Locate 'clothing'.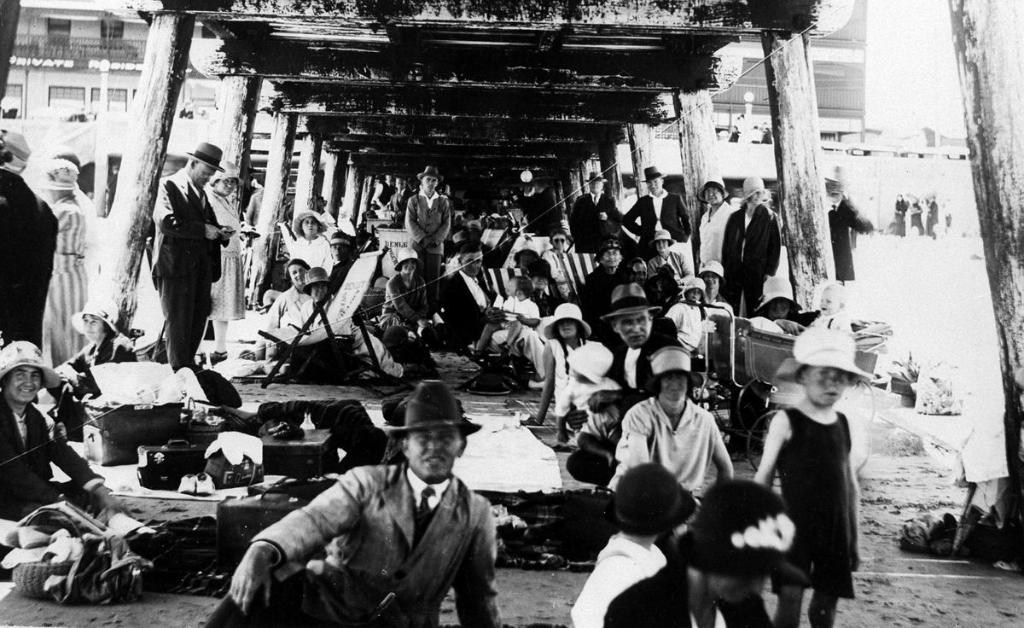
Bounding box: 812,310,855,329.
